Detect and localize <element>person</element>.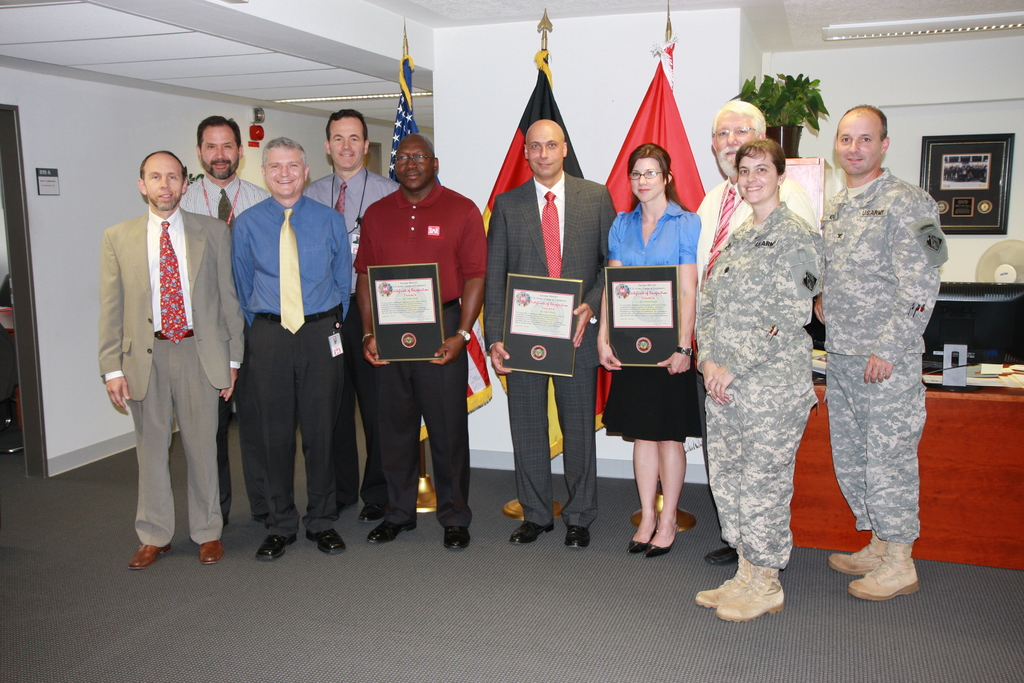
Localized at 691/92/821/569.
